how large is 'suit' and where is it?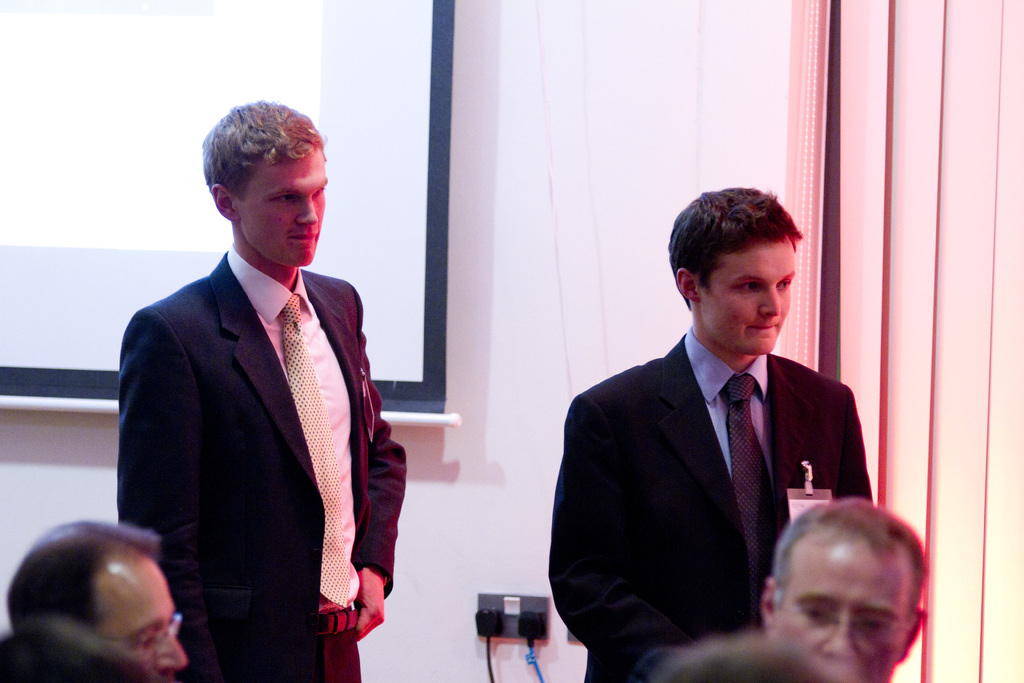
Bounding box: x1=553, y1=239, x2=882, y2=669.
